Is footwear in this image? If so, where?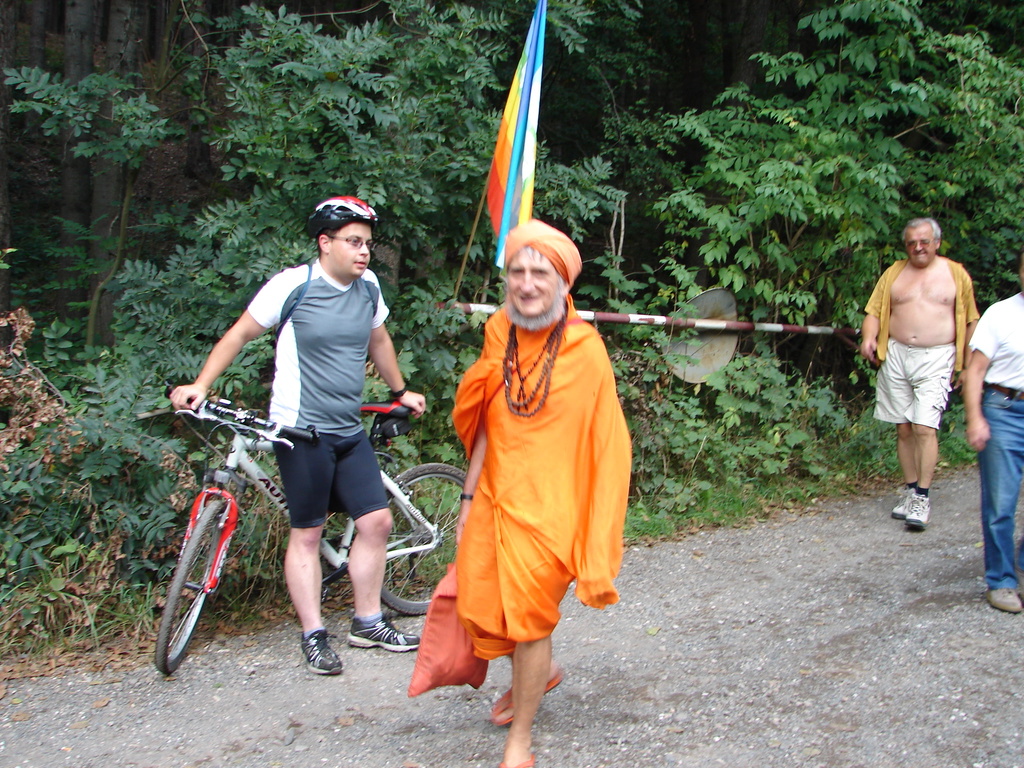
Yes, at 488 664 557 729.
